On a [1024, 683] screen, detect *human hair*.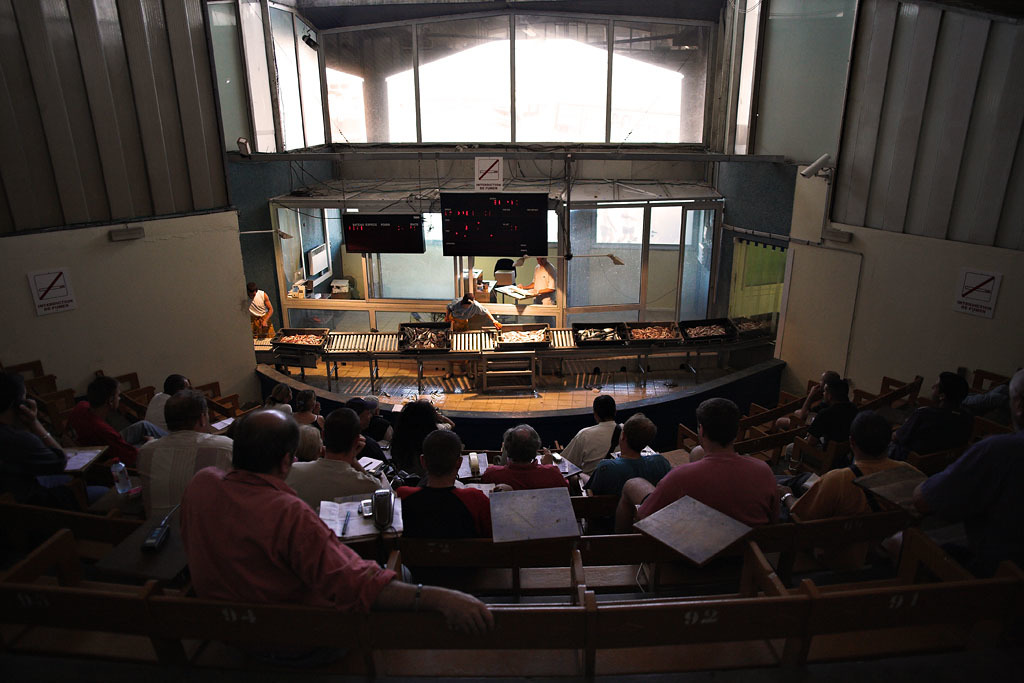
Rect(939, 372, 970, 411).
